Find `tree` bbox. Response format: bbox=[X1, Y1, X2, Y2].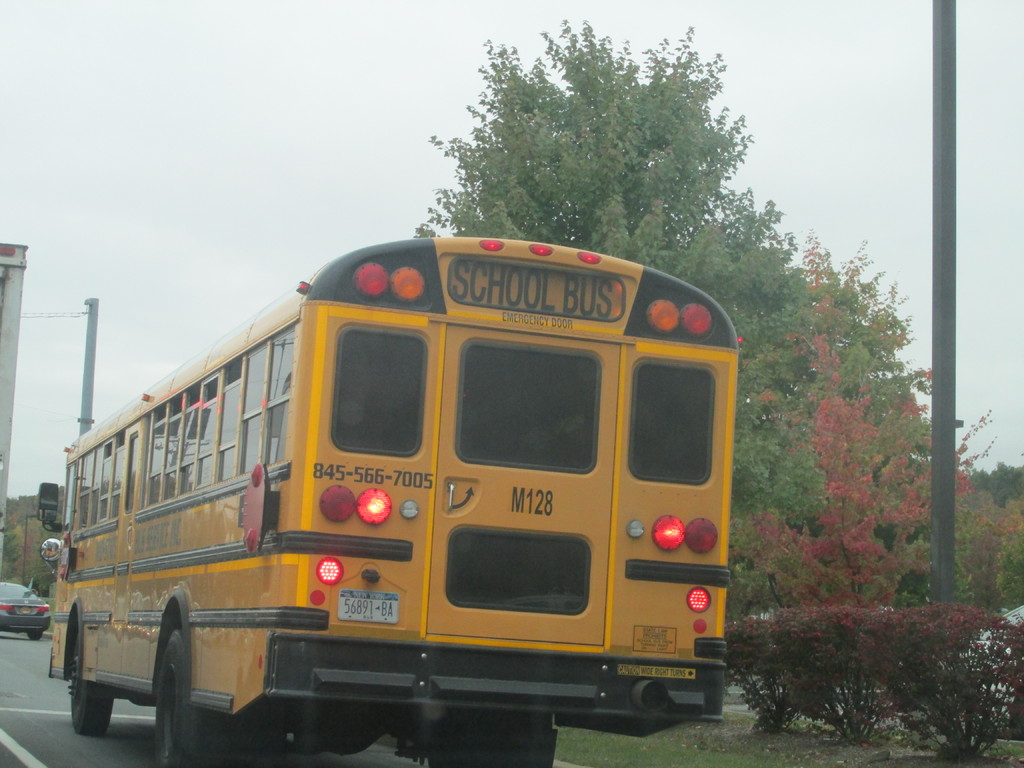
bbox=[964, 398, 1023, 616].
